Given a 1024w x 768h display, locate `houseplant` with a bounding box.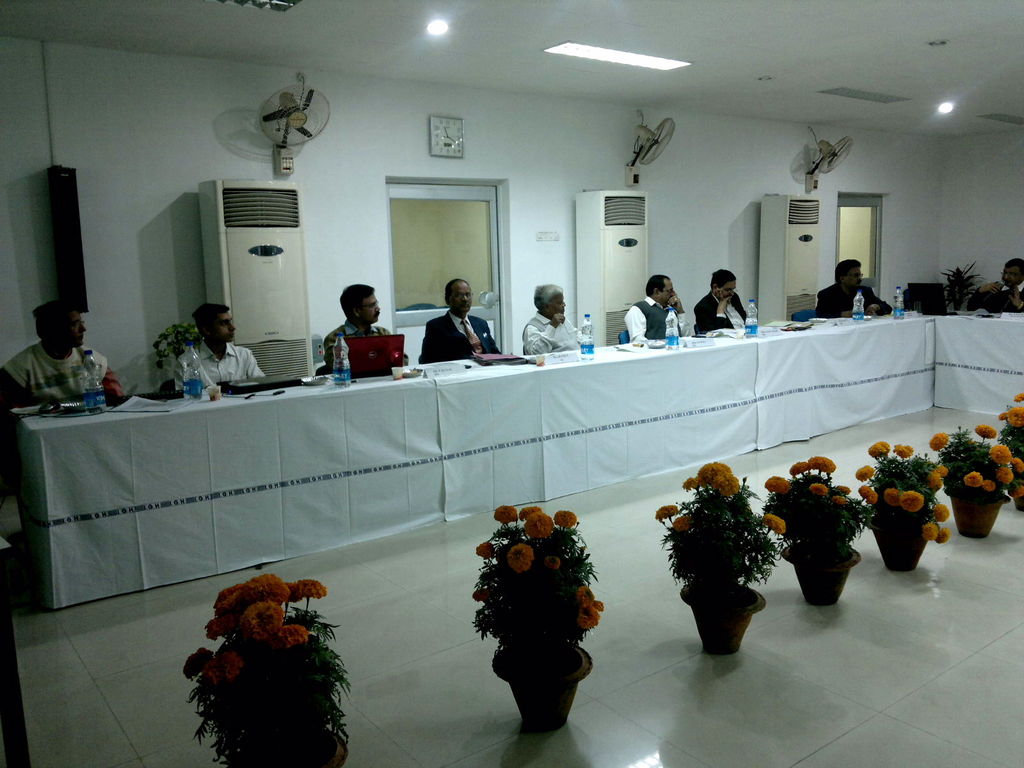
Located: 470 501 609 724.
